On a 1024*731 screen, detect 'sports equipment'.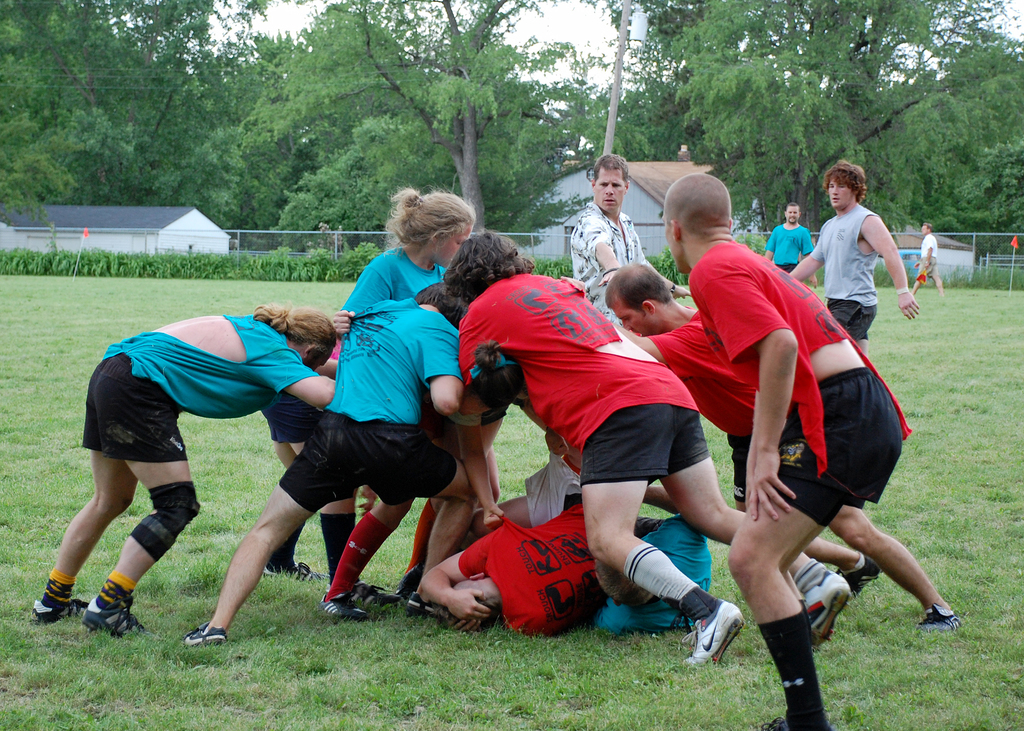
[x1=800, y1=565, x2=854, y2=648].
